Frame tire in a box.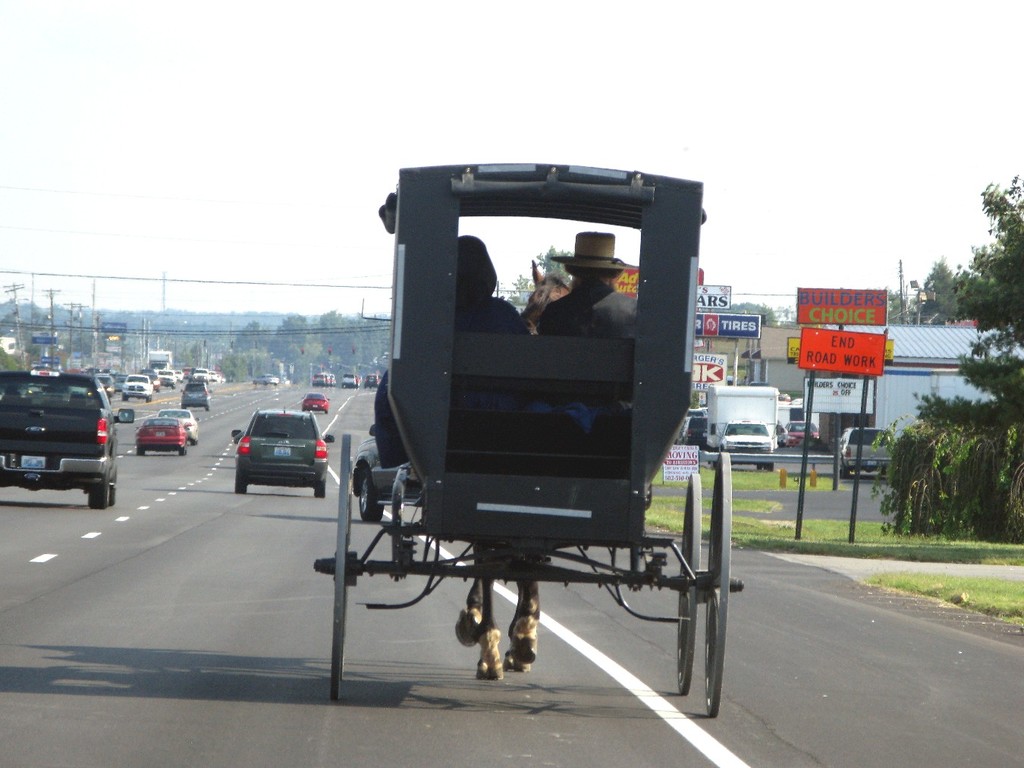
region(880, 465, 894, 483).
